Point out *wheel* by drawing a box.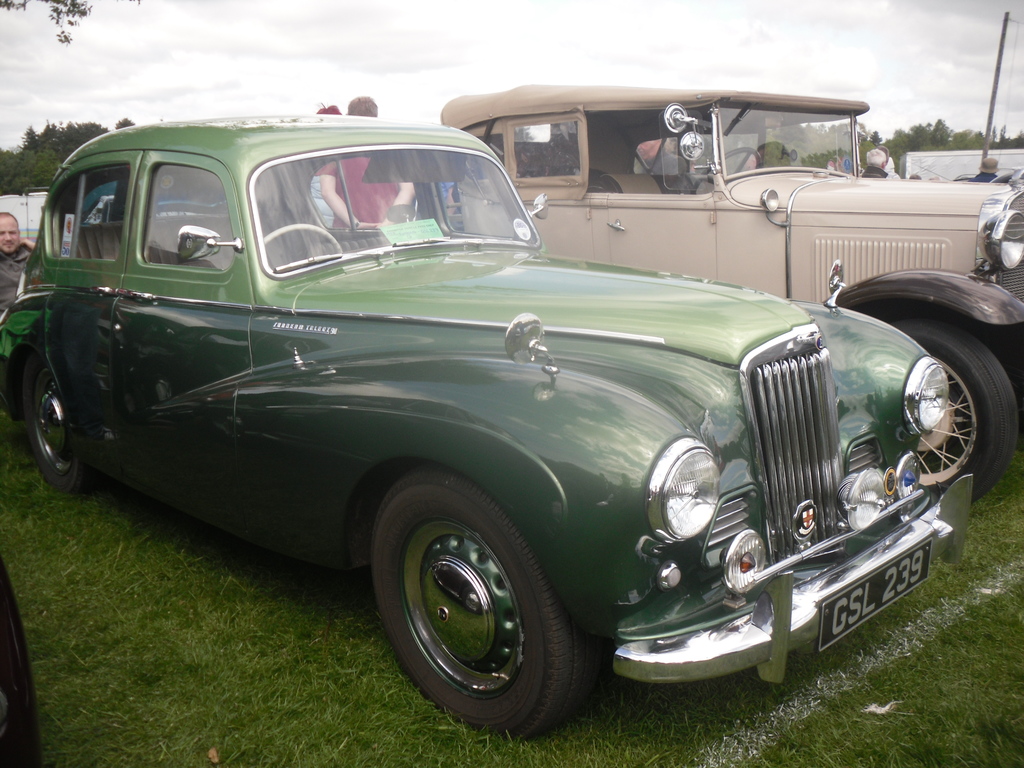
21:349:97:492.
